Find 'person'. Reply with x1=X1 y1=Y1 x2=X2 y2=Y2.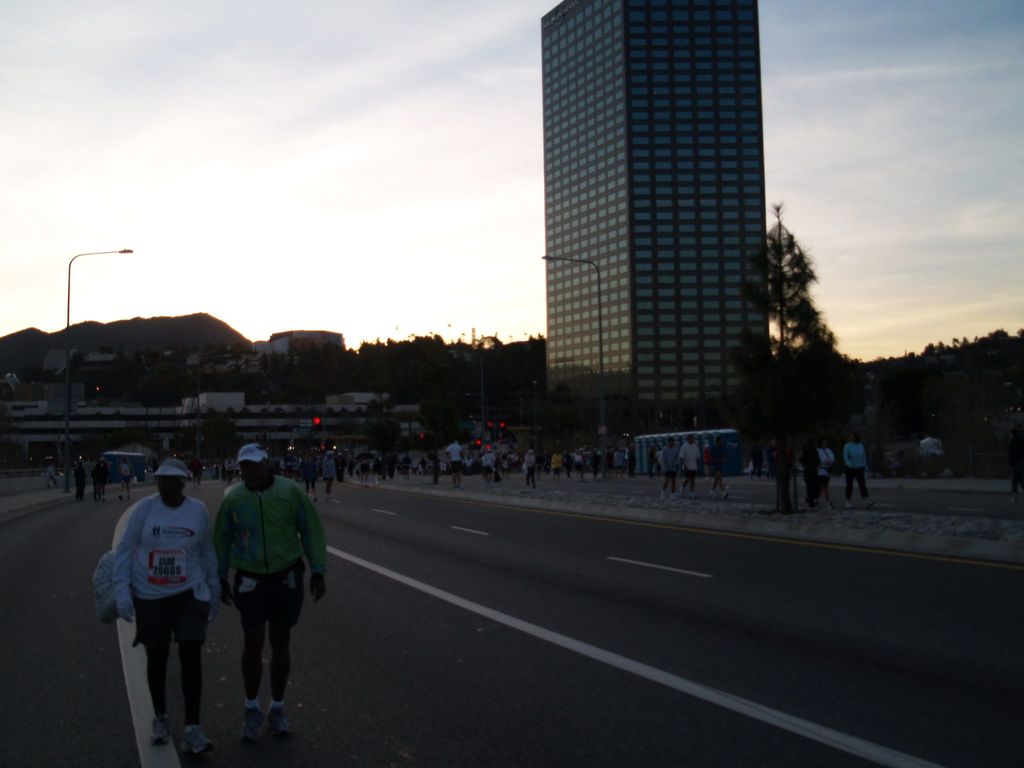
x1=710 y1=437 x2=735 y2=508.
